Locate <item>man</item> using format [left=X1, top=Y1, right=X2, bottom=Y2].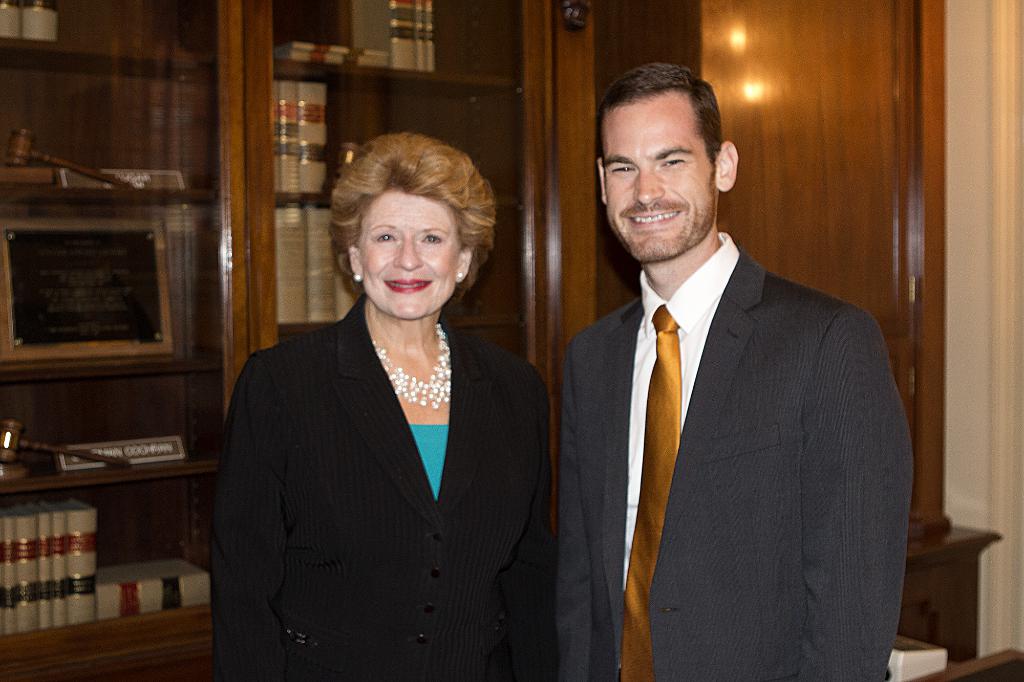
[left=550, top=63, right=915, bottom=681].
